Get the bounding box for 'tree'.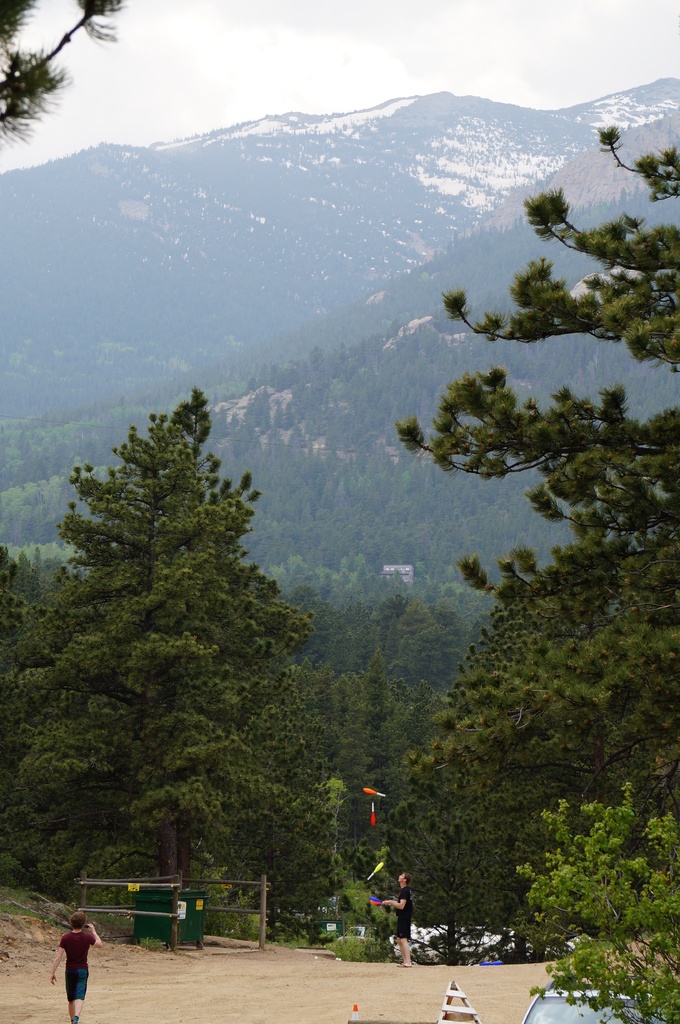
Rect(33, 376, 320, 918).
